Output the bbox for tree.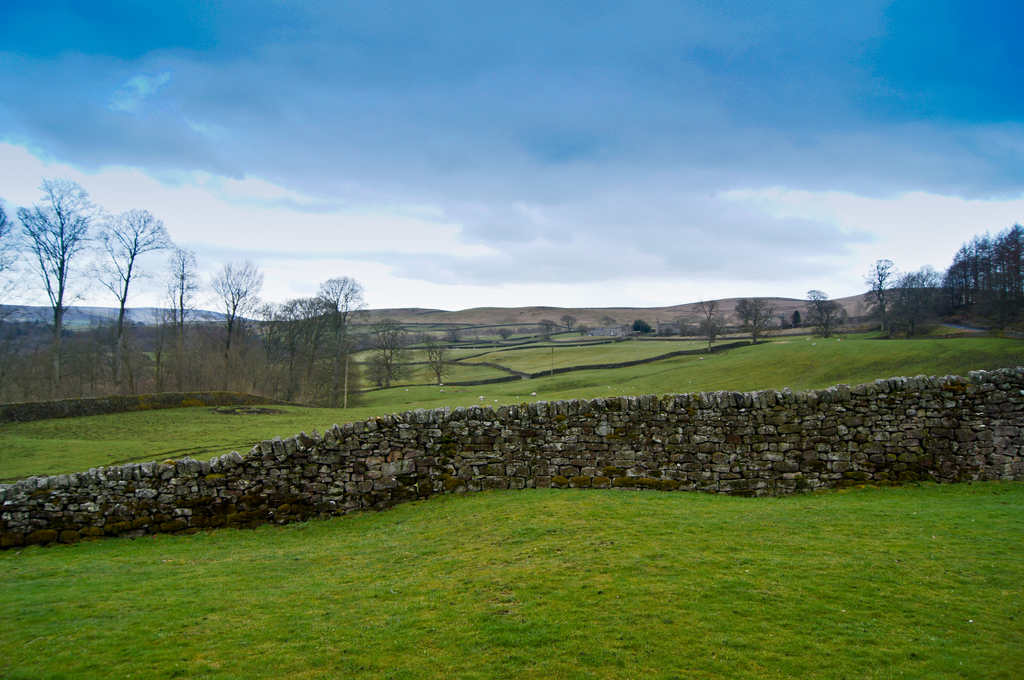
locate(859, 260, 908, 340).
